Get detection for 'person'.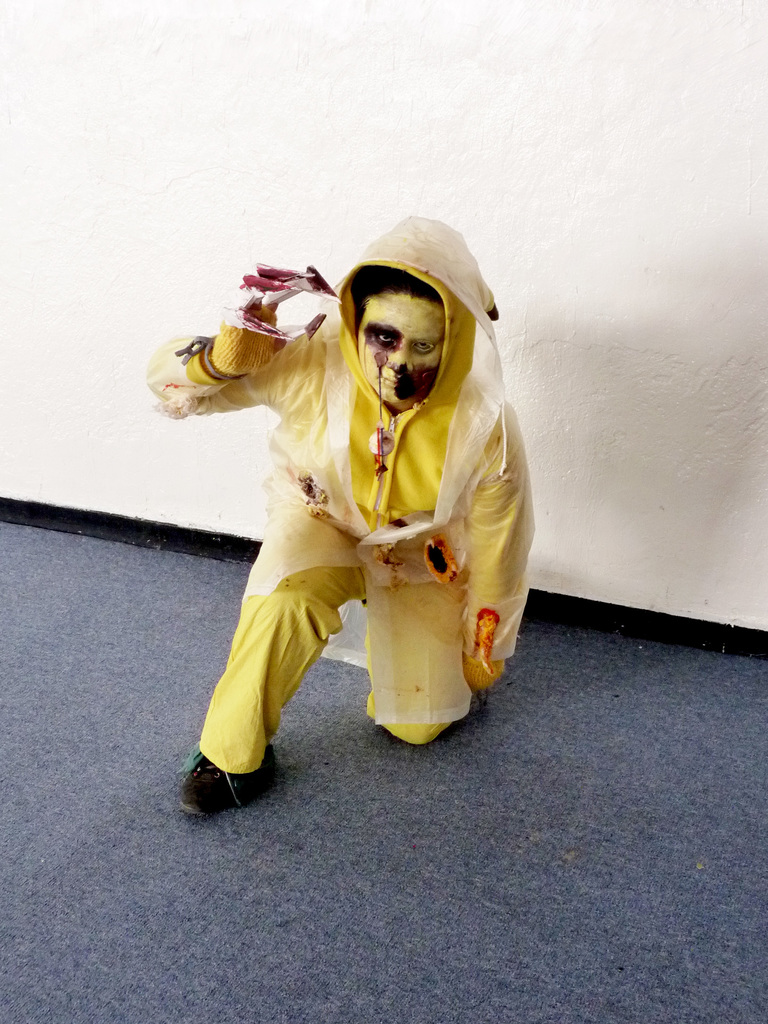
Detection: (164, 212, 543, 812).
